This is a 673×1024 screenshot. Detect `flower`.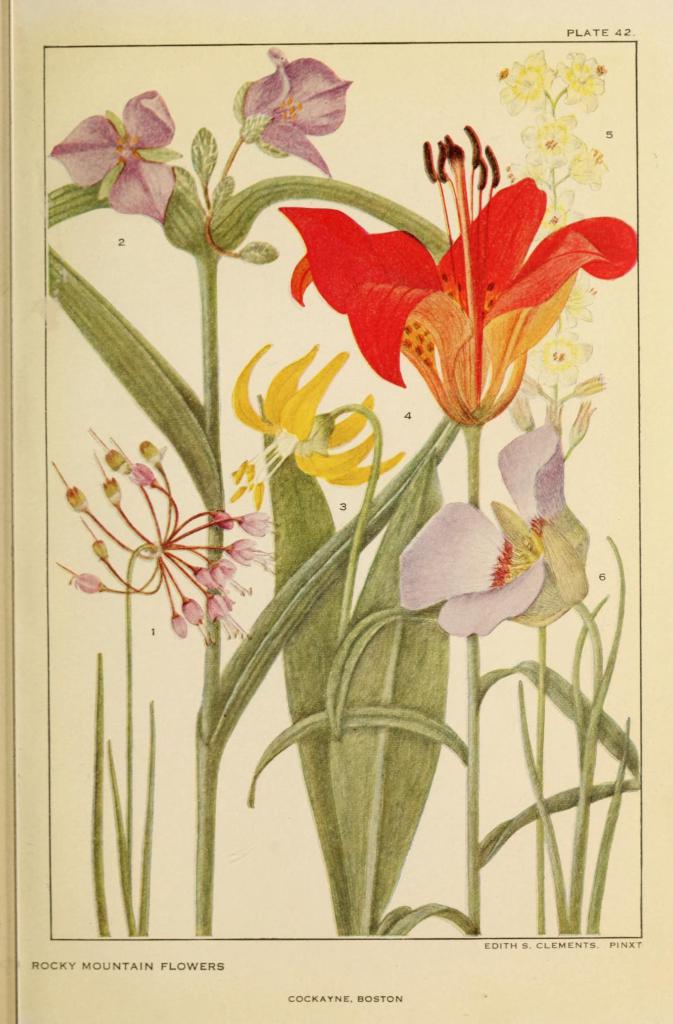
(x1=397, y1=420, x2=590, y2=636).
